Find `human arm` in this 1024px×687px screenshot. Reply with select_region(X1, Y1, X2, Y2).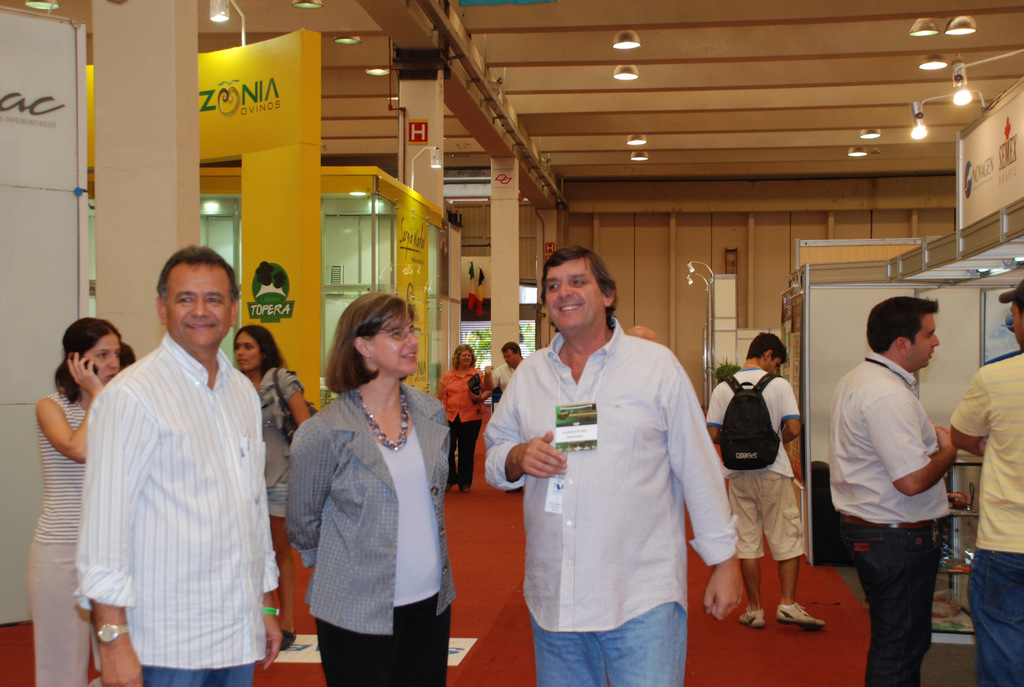
select_region(438, 396, 452, 475).
